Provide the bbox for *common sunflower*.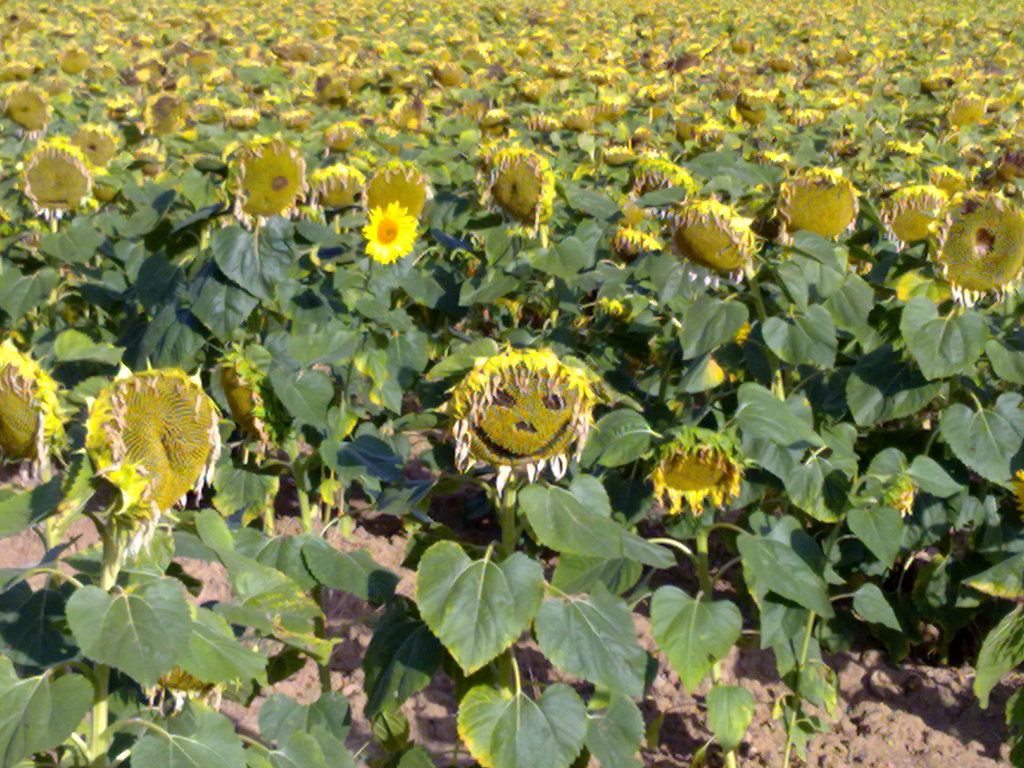
crop(309, 164, 363, 207).
